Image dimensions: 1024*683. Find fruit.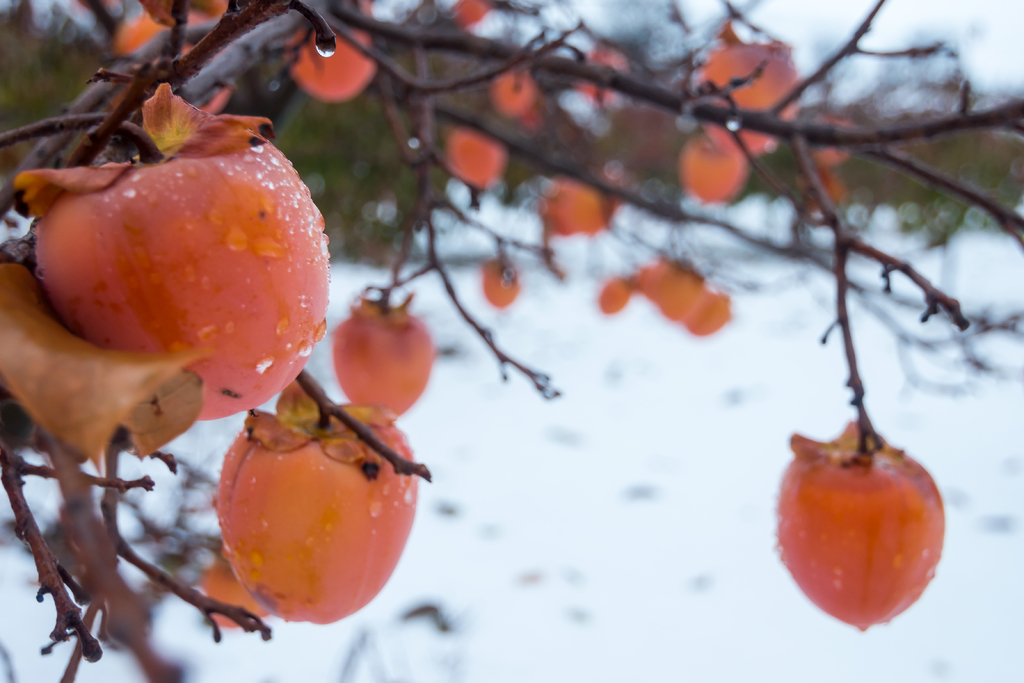
(left=329, top=299, right=430, bottom=424).
